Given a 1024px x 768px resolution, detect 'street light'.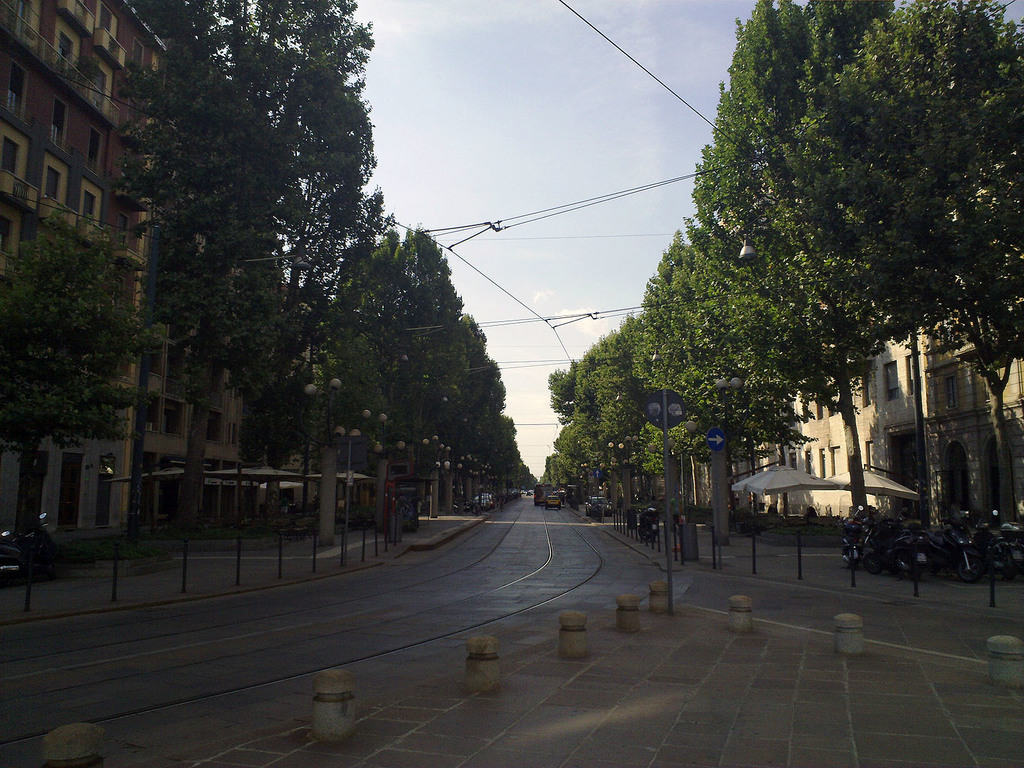
bbox=[684, 380, 742, 545].
